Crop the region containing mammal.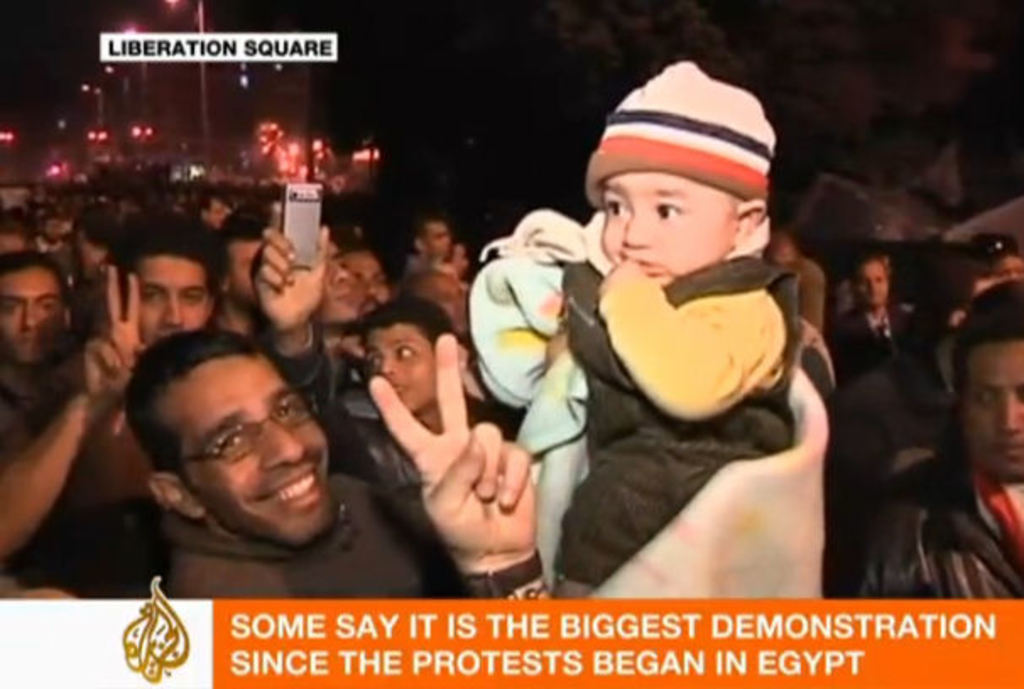
Crop region: [x1=754, y1=208, x2=826, y2=366].
